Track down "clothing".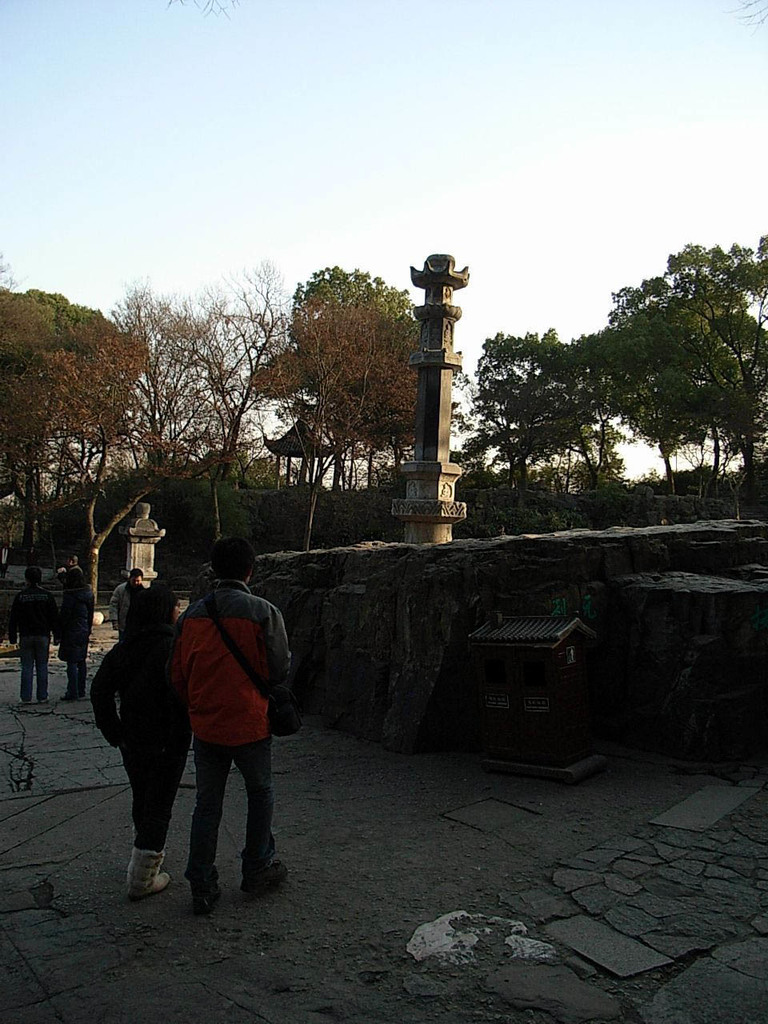
Tracked to rect(90, 621, 192, 853).
